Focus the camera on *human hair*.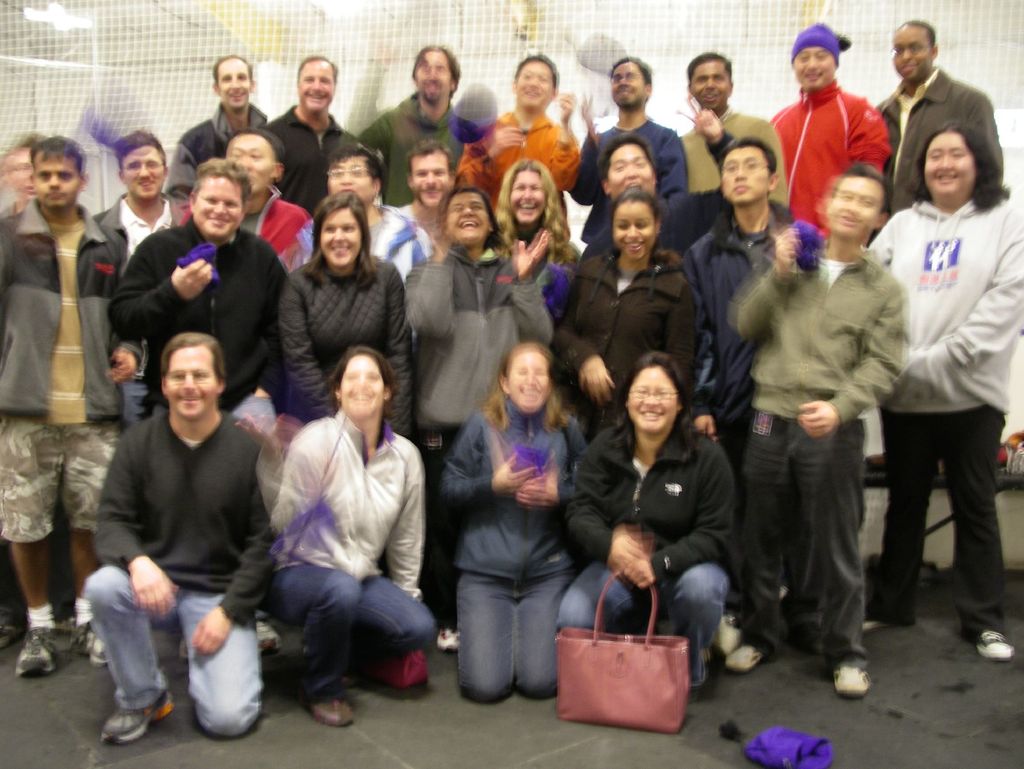
Focus region: [300,54,336,80].
